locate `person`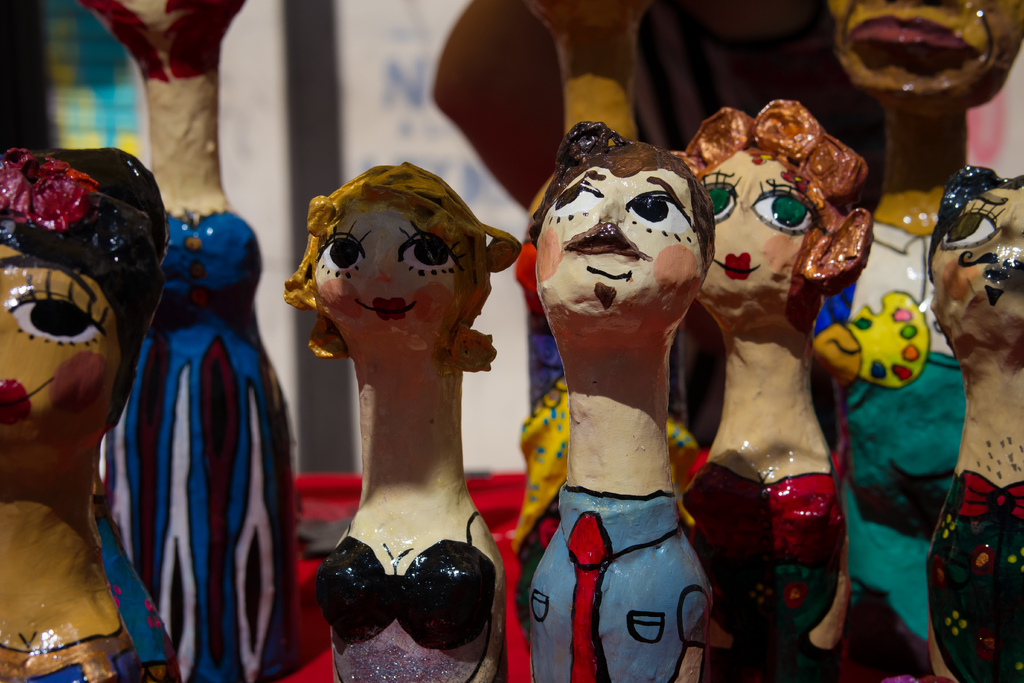
l=926, t=143, r=1023, b=682
